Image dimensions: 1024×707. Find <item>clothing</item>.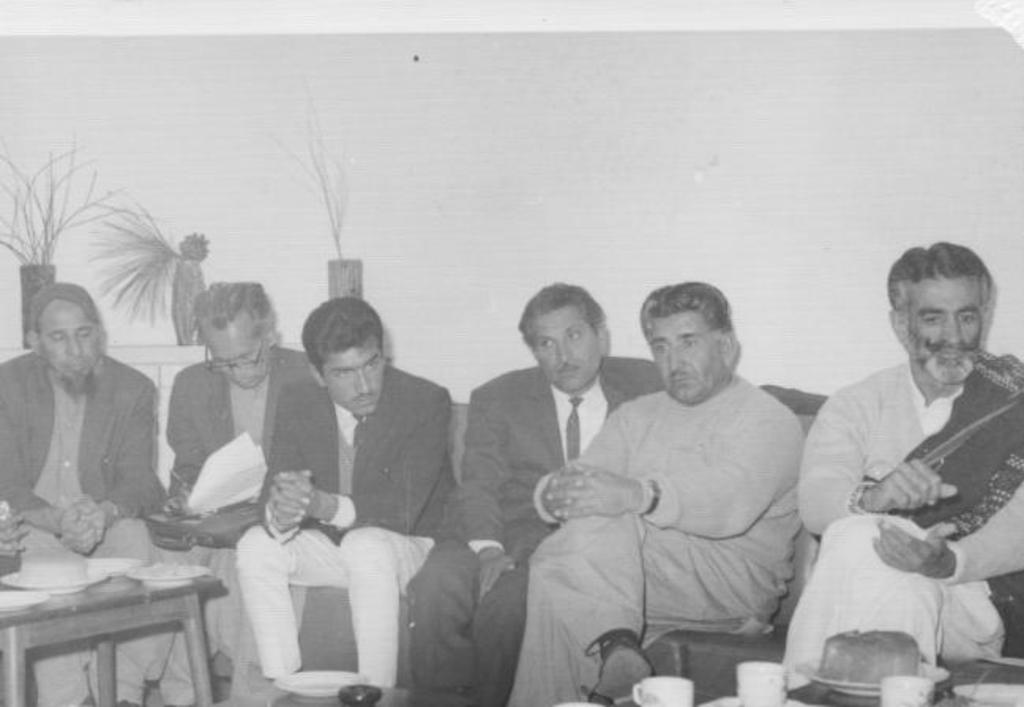
bbox(235, 366, 454, 686).
